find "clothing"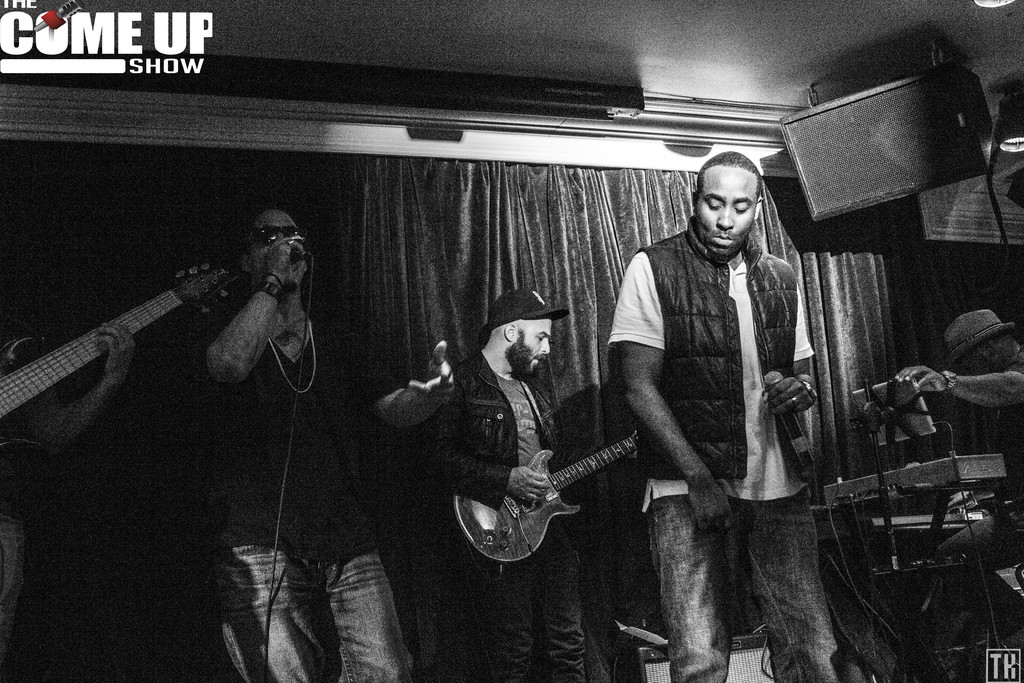
select_region(422, 351, 588, 673)
